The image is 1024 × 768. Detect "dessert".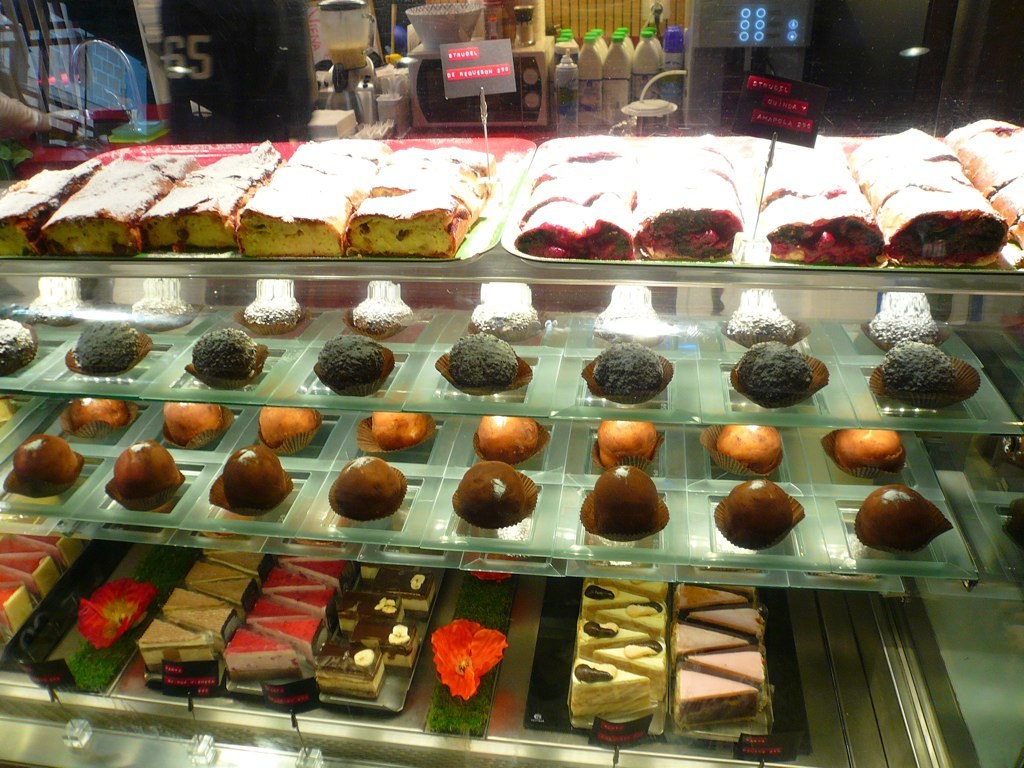
Detection: bbox=[868, 285, 942, 346].
